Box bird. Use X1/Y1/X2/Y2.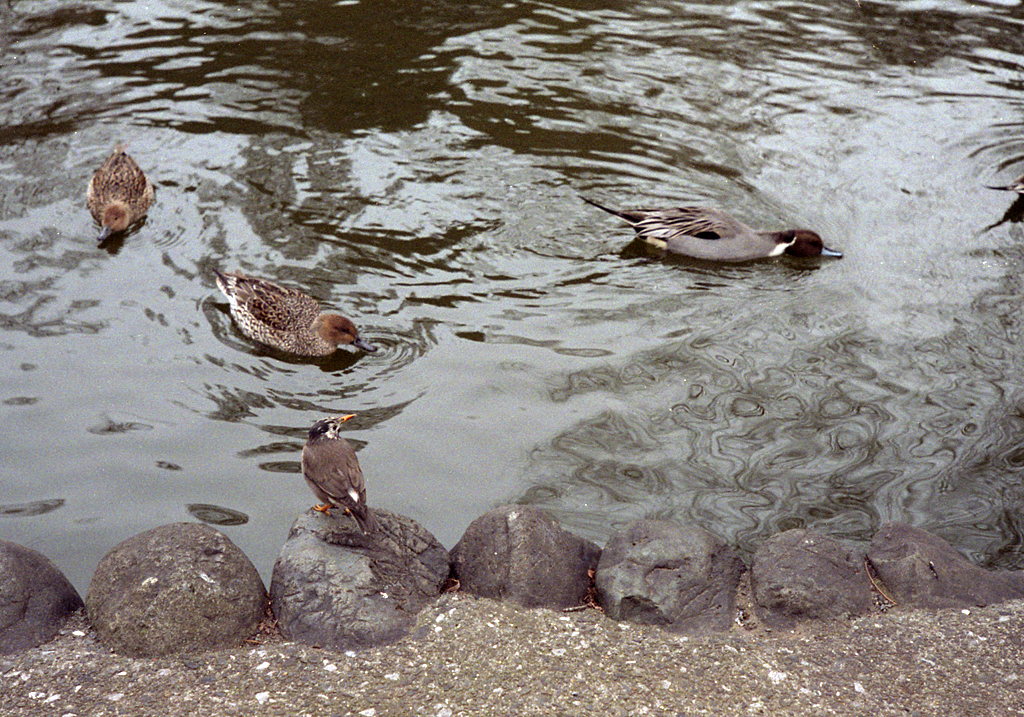
83/140/152/241.
